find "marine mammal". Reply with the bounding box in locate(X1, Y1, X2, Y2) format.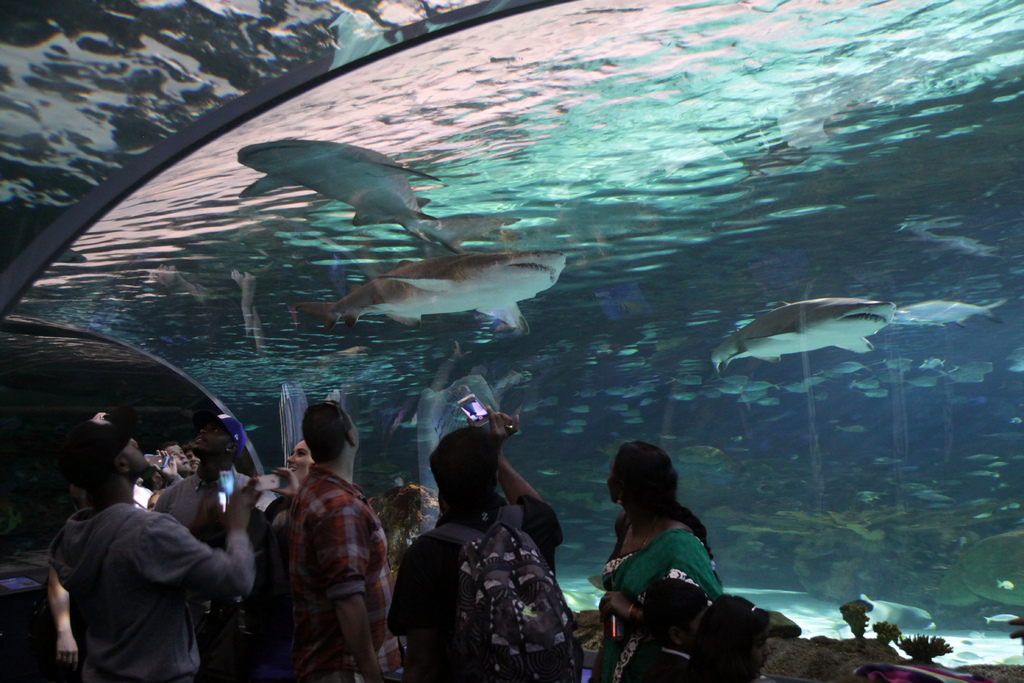
locate(275, 370, 301, 463).
